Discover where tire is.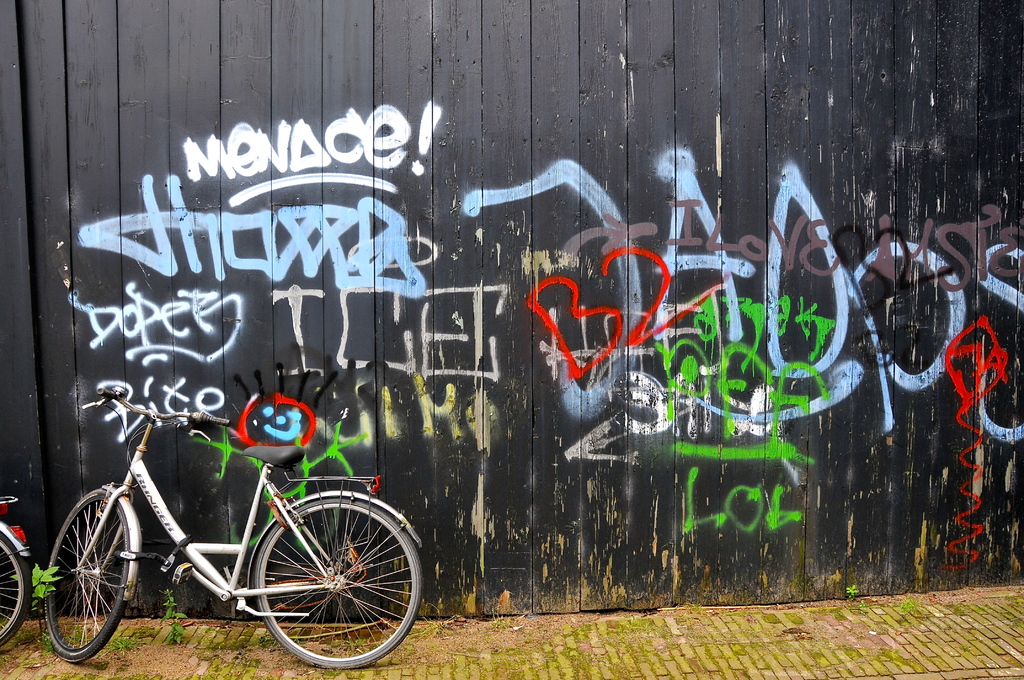
Discovered at crop(44, 492, 129, 664).
